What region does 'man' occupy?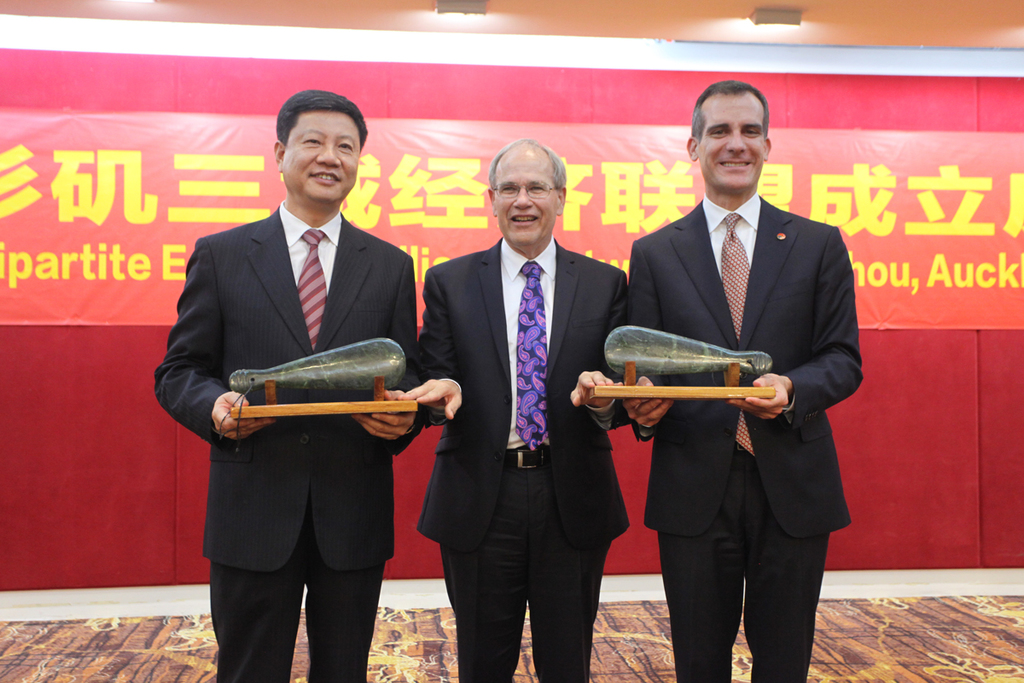
region(157, 81, 433, 665).
